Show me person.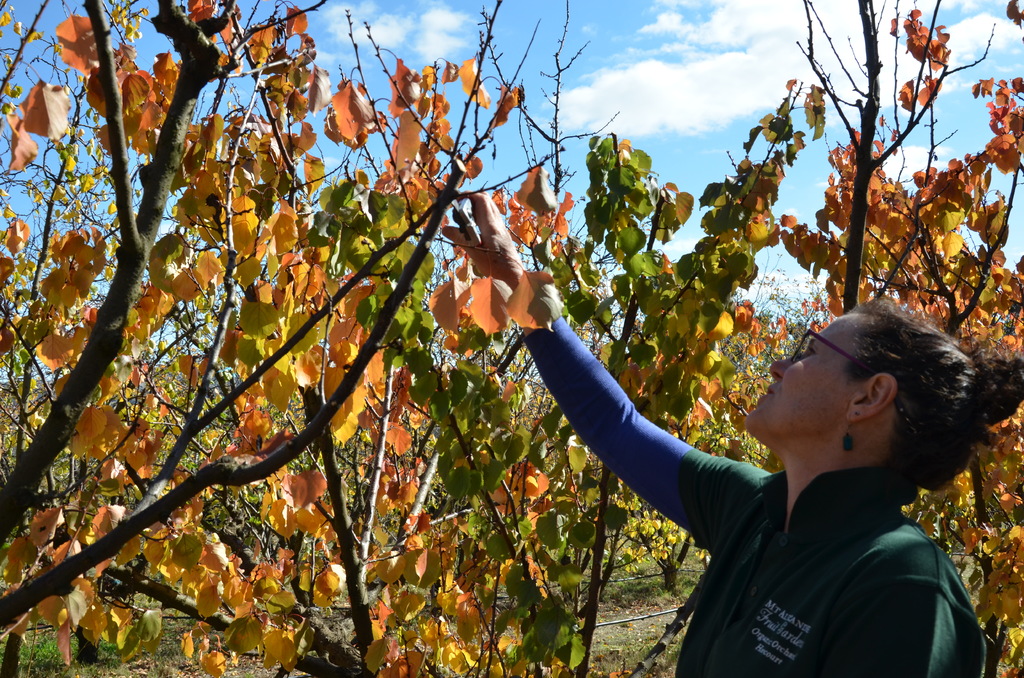
person is here: [x1=433, y1=185, x2=1023, y2=677].
